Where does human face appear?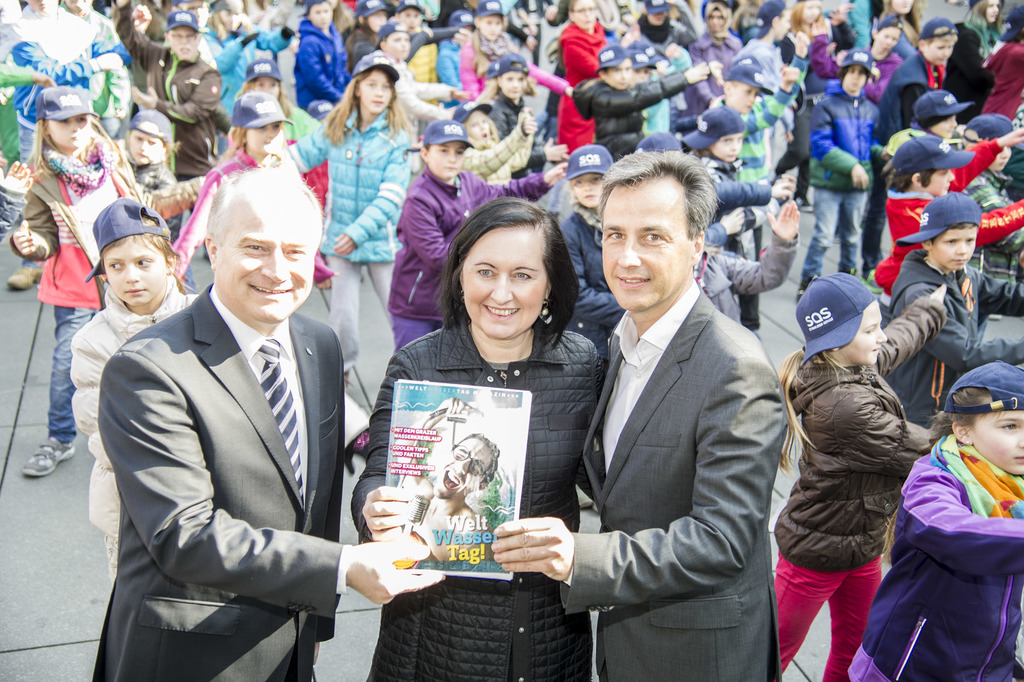
Appears at 427 135 467 176.
